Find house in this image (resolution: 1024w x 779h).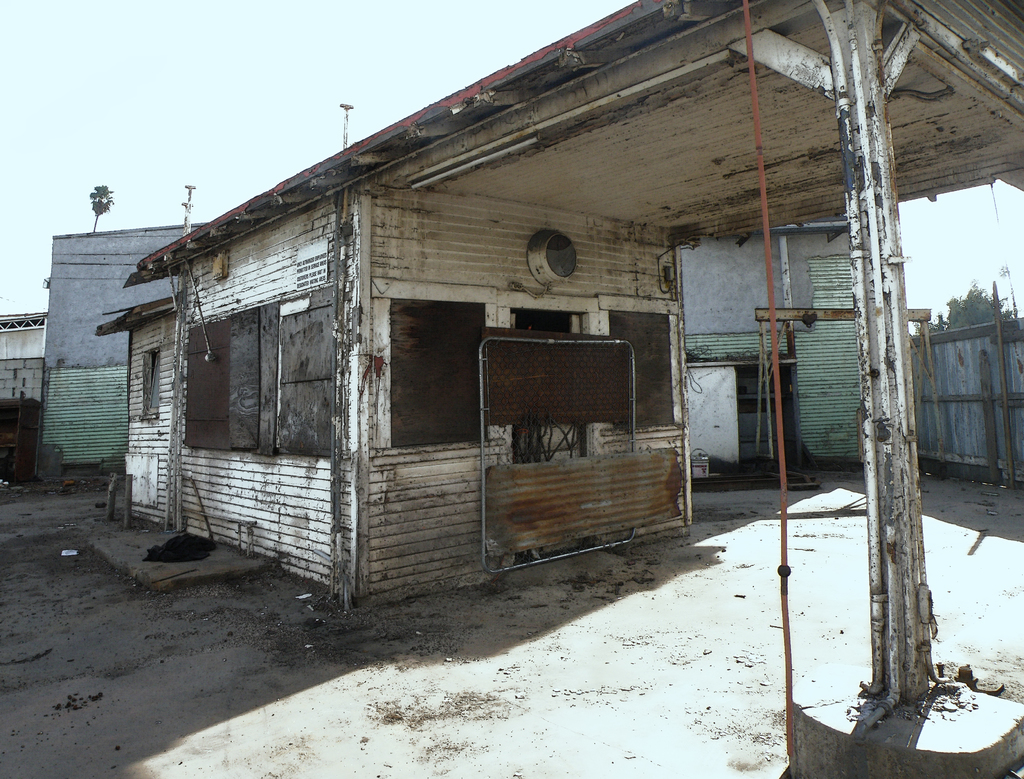
0, 302, 44, 442.
